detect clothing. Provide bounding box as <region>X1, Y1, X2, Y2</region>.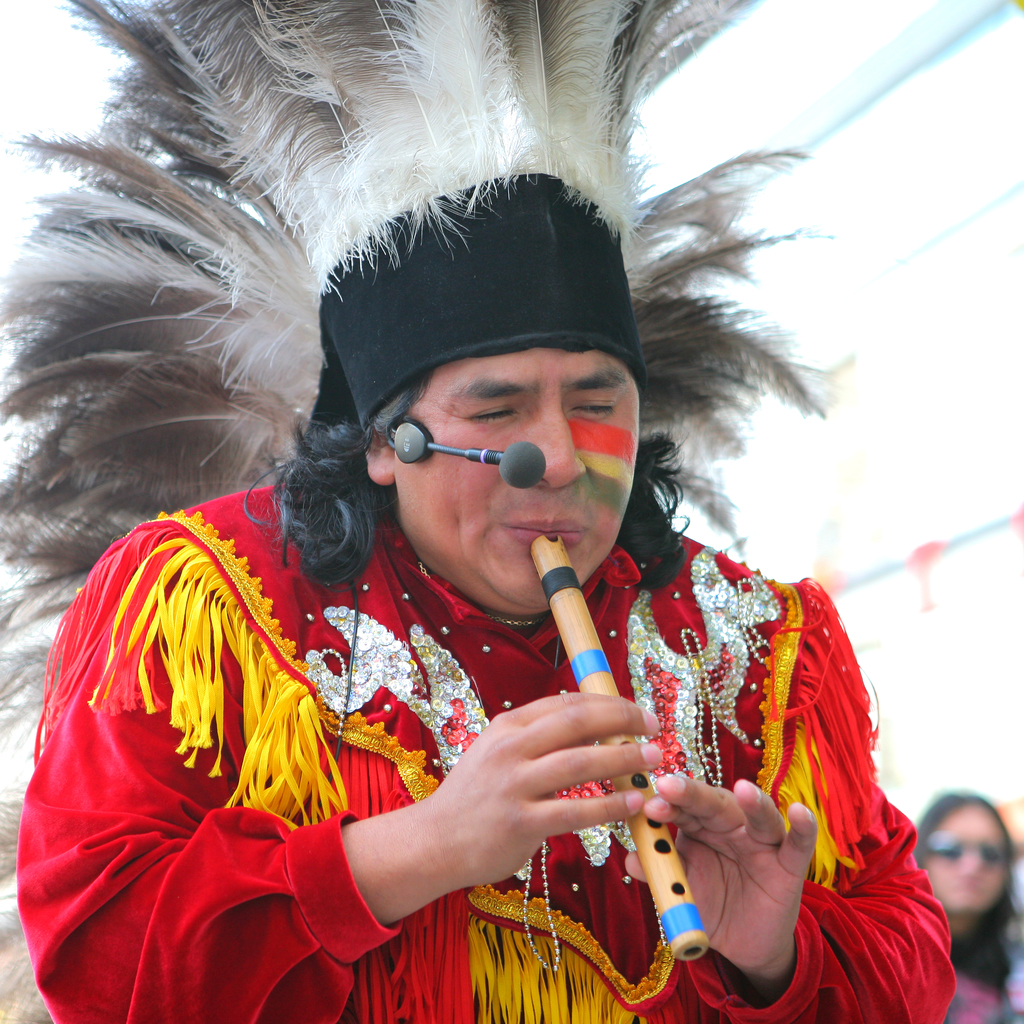
<region>946, 929, 1023, 1023</region>.
